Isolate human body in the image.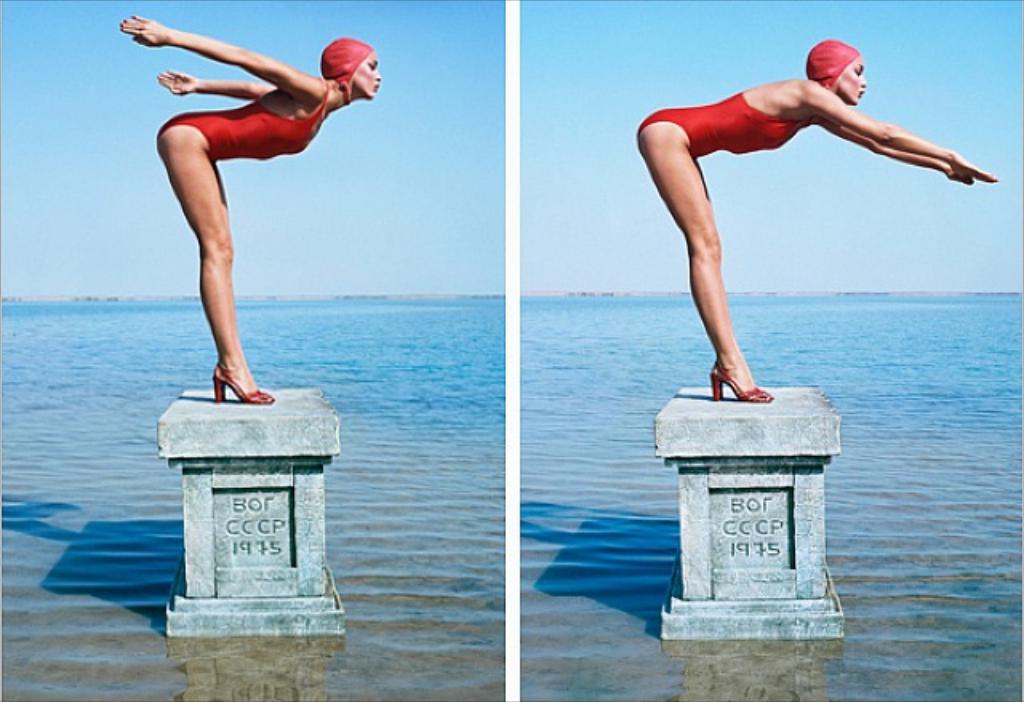
Isolated region: l=125, t=0, r=378, b=425.
